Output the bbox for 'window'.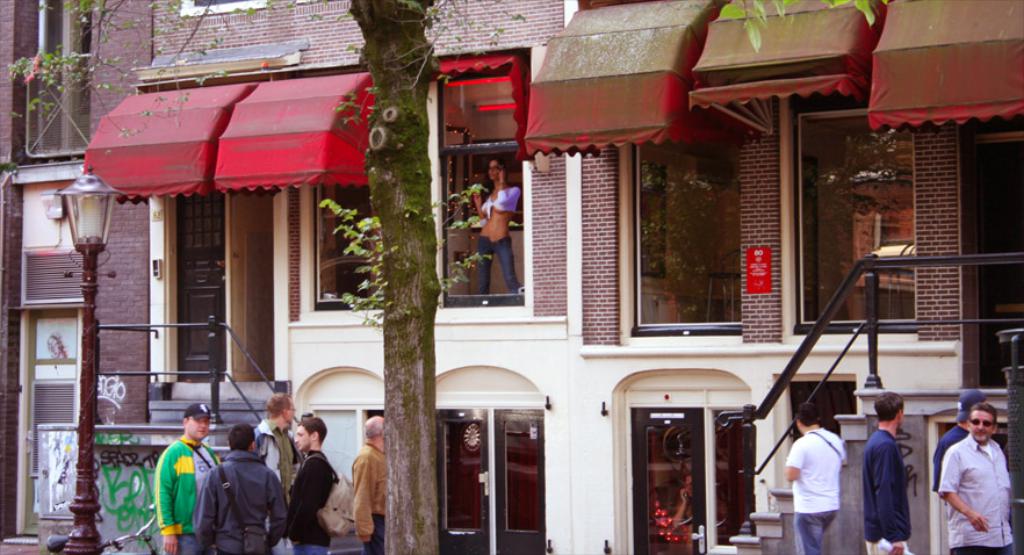
<box>311,179,385,309</box>.
